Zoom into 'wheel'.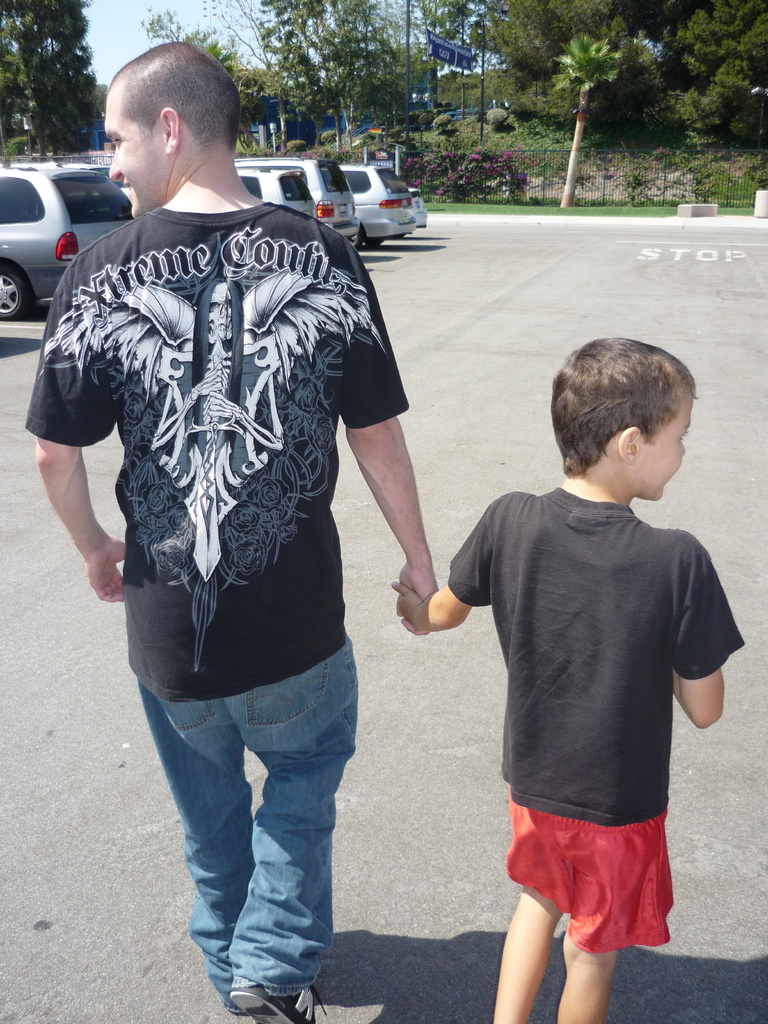
Zoom target: 350:229:360:250.
